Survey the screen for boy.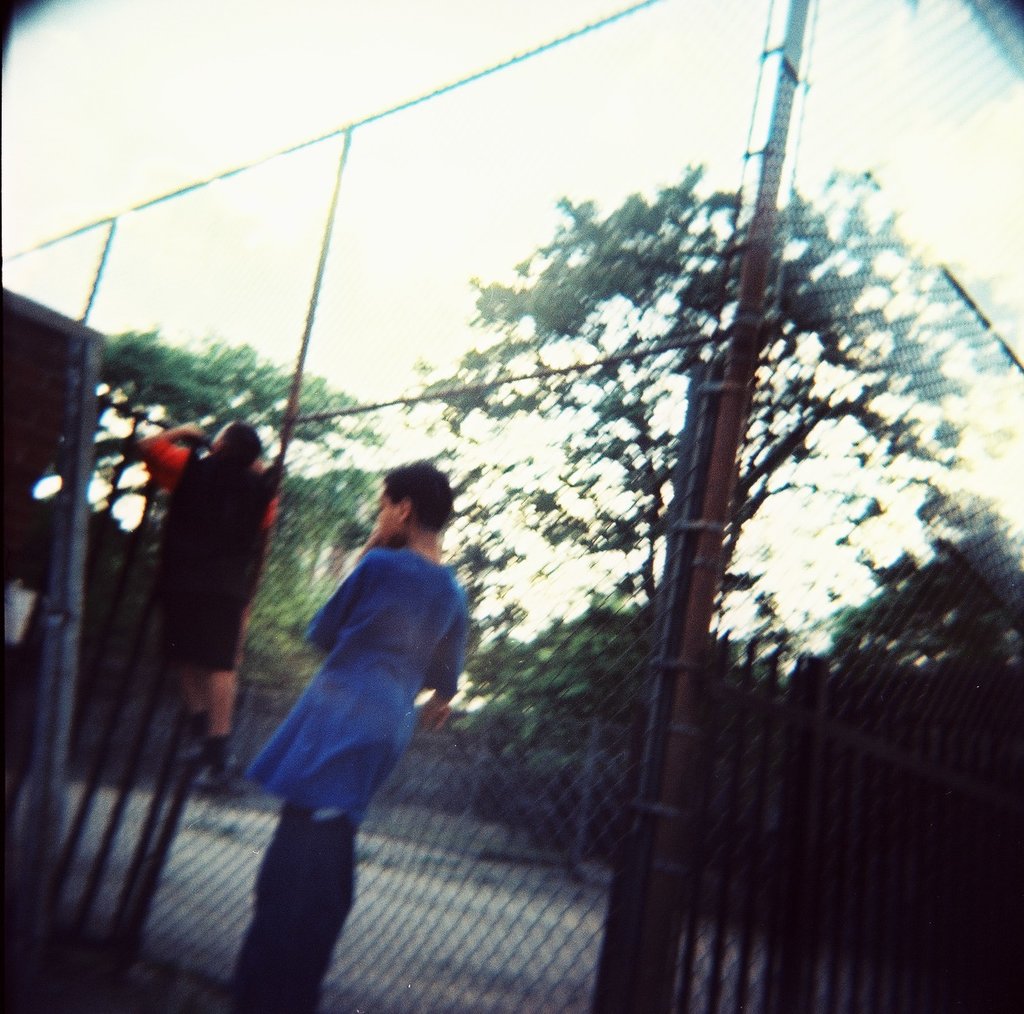
Survey found: bbox=[149, 419, 289, 801].
